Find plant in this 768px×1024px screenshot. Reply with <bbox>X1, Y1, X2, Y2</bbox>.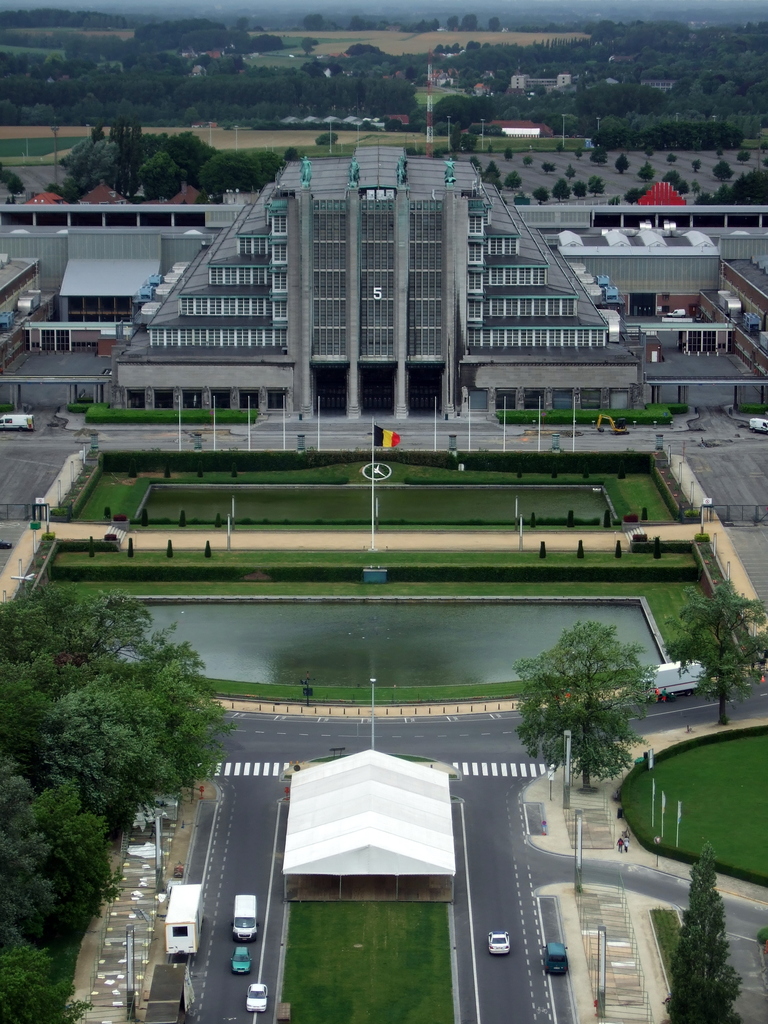
<bbox>576, 539, 586, 556</bbox>.
